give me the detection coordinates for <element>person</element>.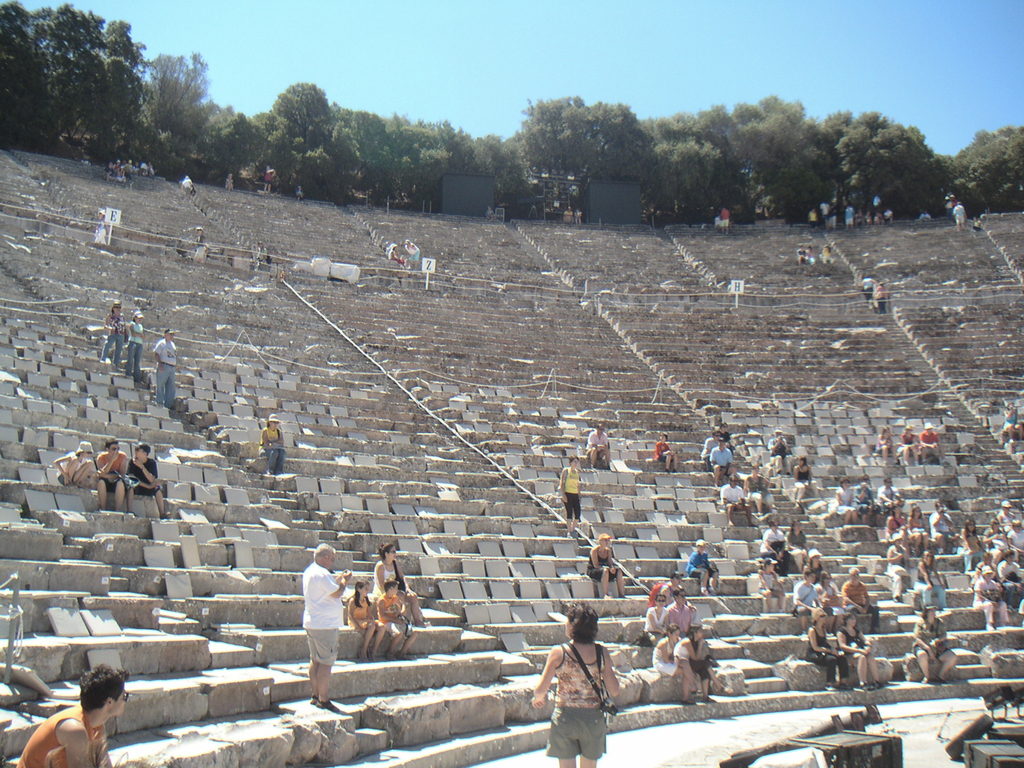
{"left": 654, "top": 621, "right": 694, "bottom": 708}.
